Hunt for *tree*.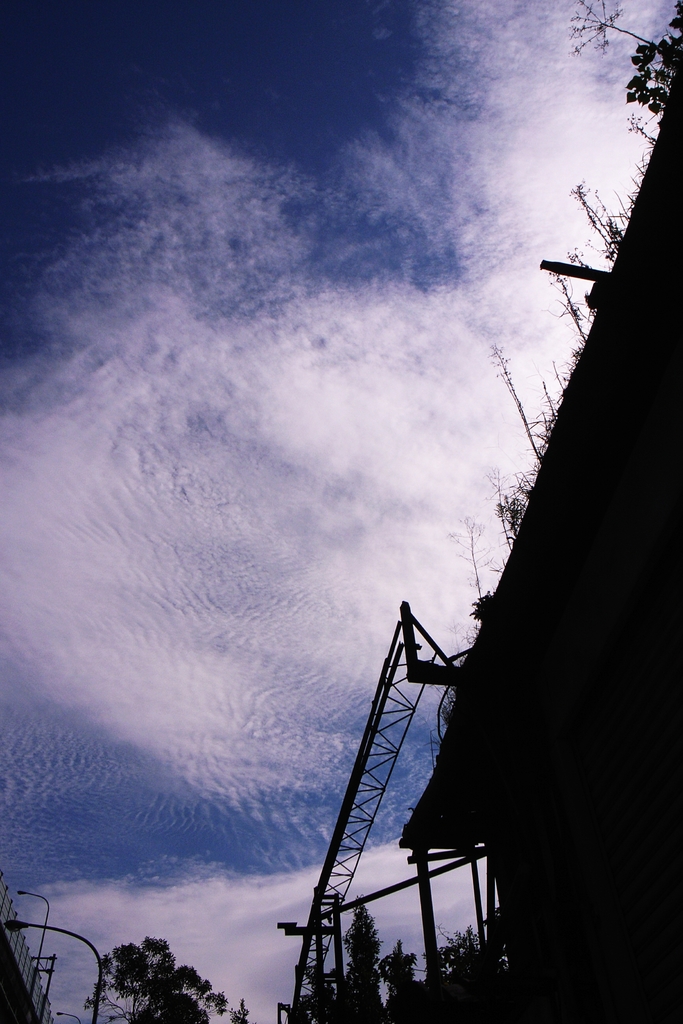
Hunted down at 97 935 193 1016.
